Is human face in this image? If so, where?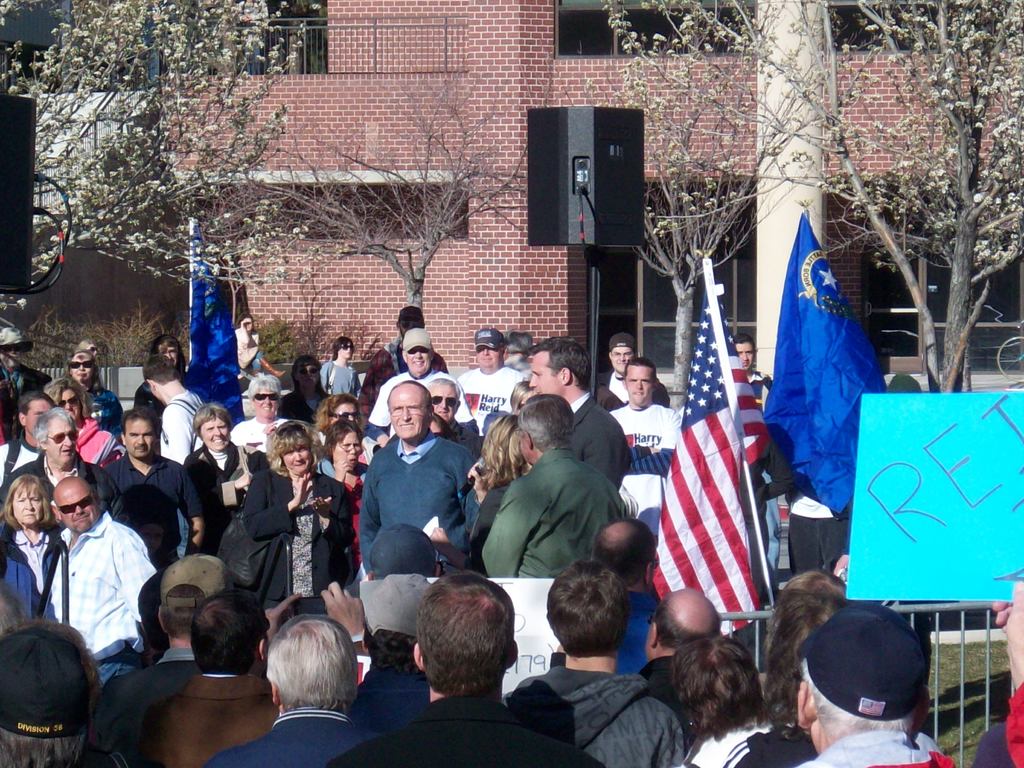
Yes, at left=428, top=381, right=459, bottom=424.
